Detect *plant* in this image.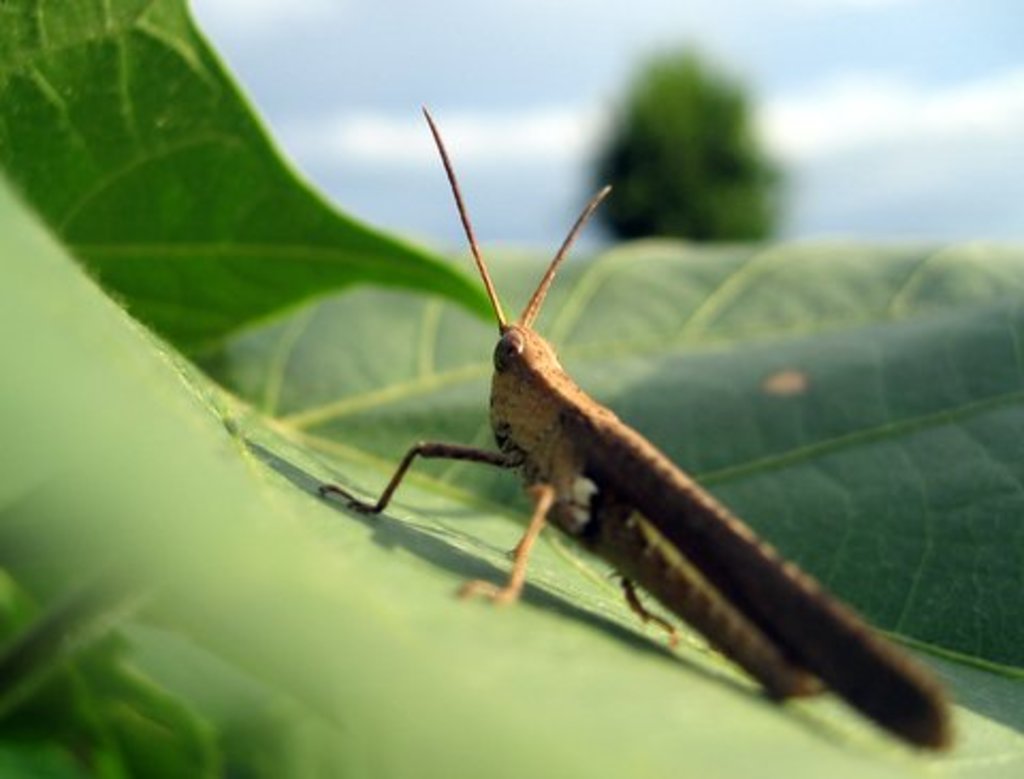
Detection: Rect(0, 0, 1022, 777).
